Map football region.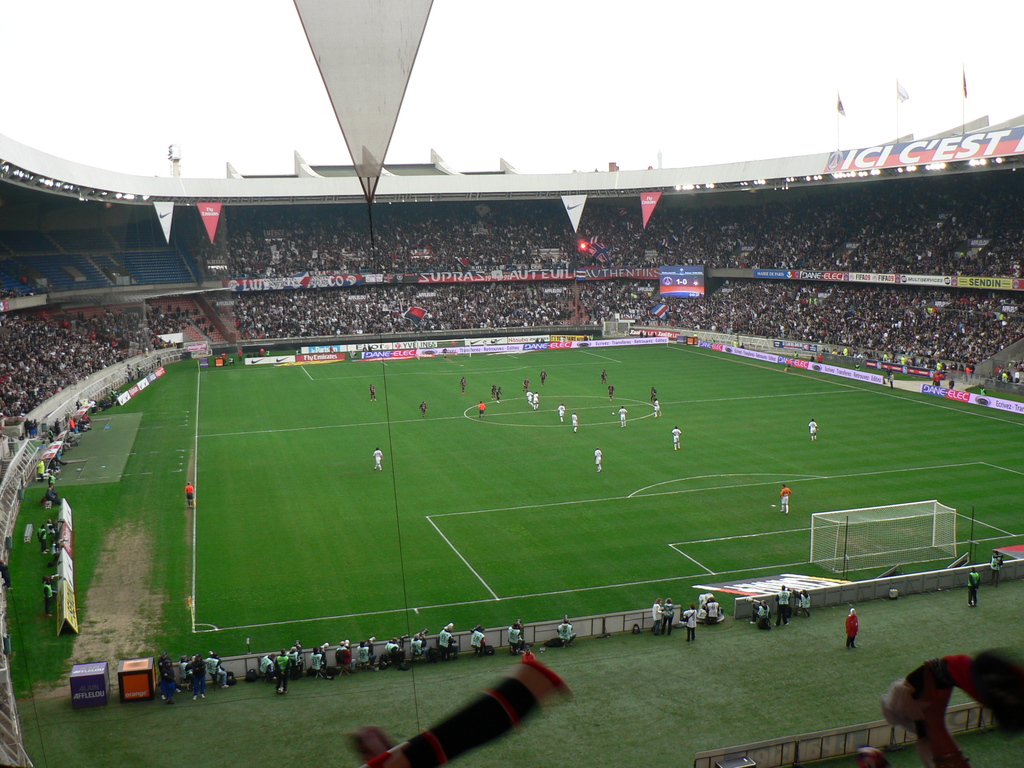
Mapped to 610, 410, 615, 415.
